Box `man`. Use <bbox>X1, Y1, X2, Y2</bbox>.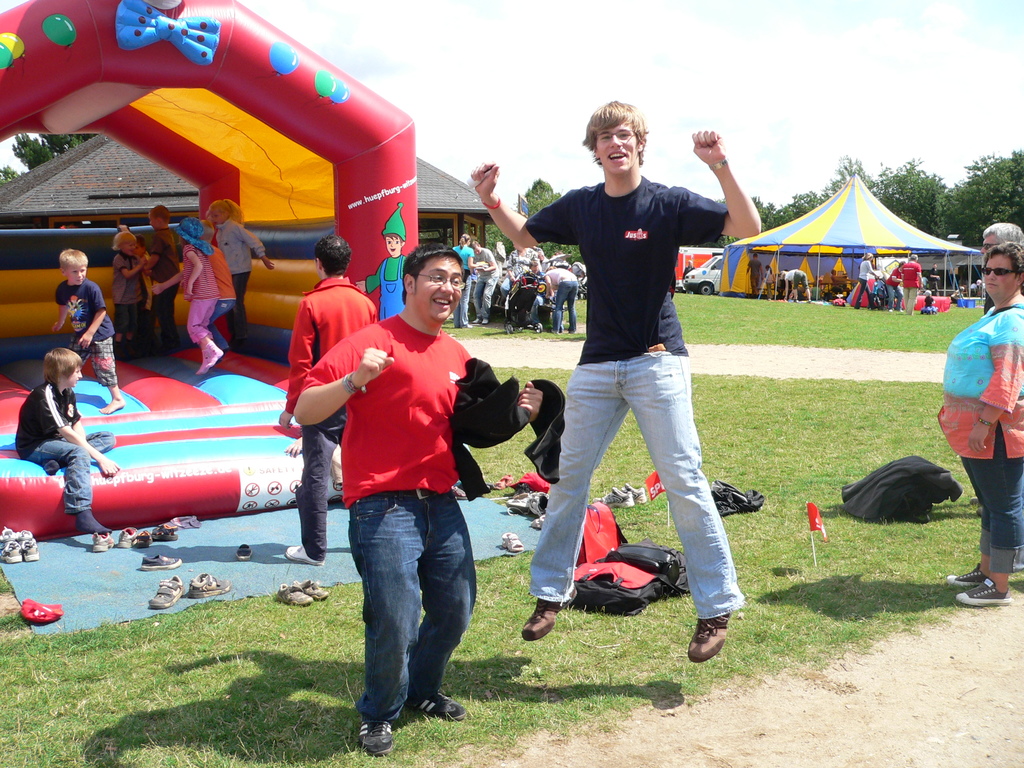
<bbox>895, 252, 919, 319</bbox>.
